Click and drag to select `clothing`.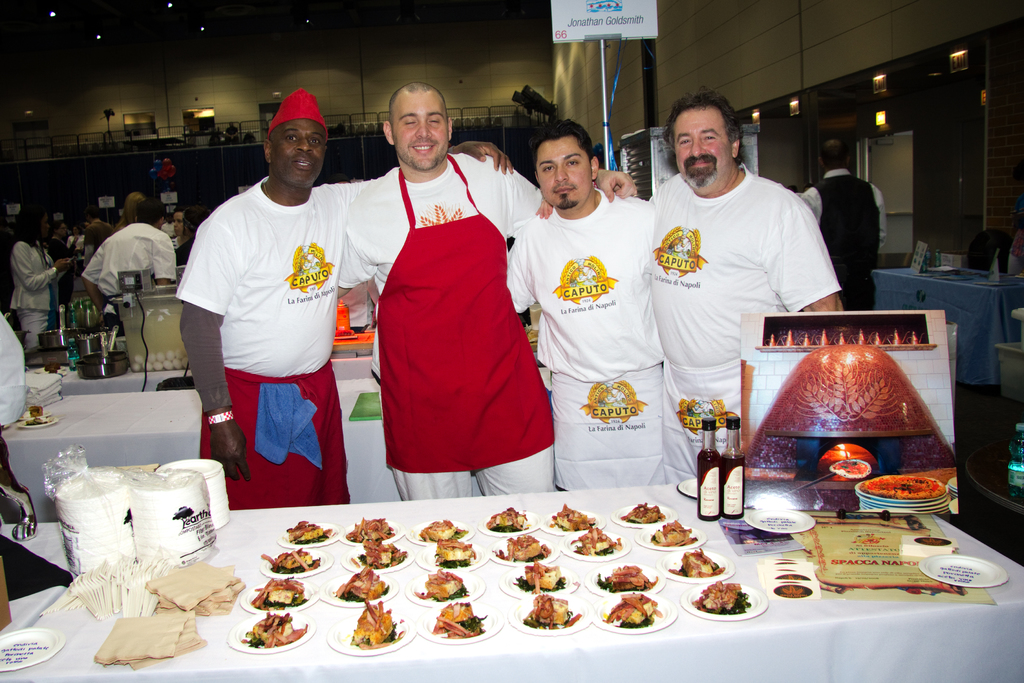
Selection: region(333, 150, 550, 497).
